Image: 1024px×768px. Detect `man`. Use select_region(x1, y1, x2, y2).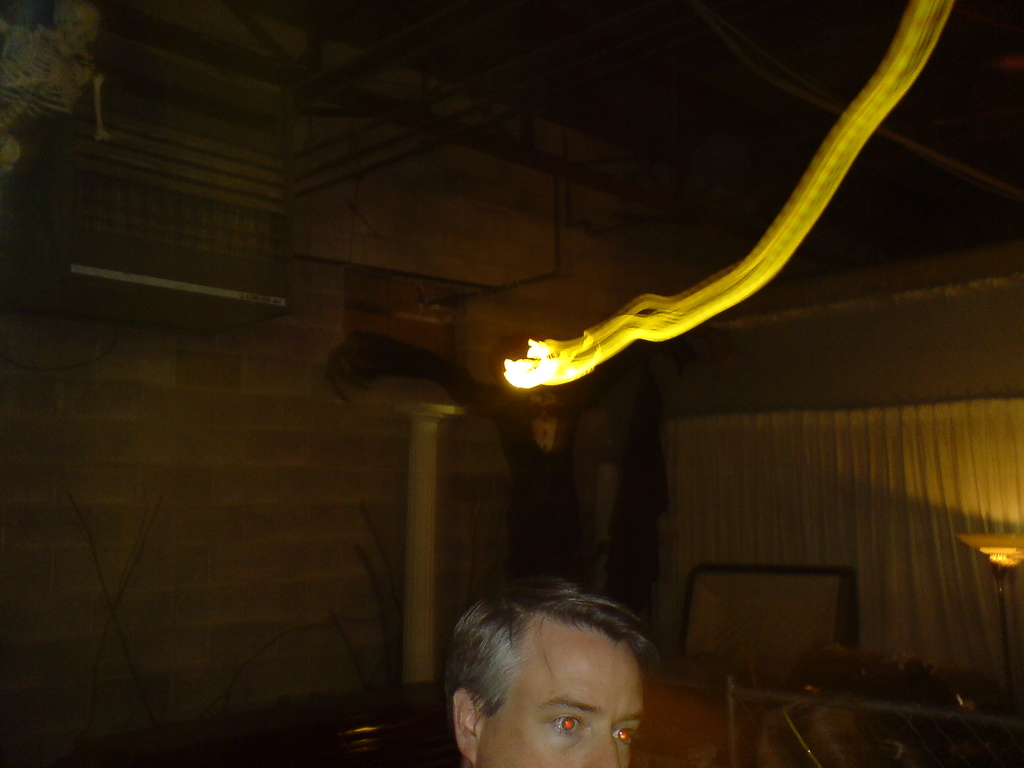
select_region(430, 569, 652, 767).
